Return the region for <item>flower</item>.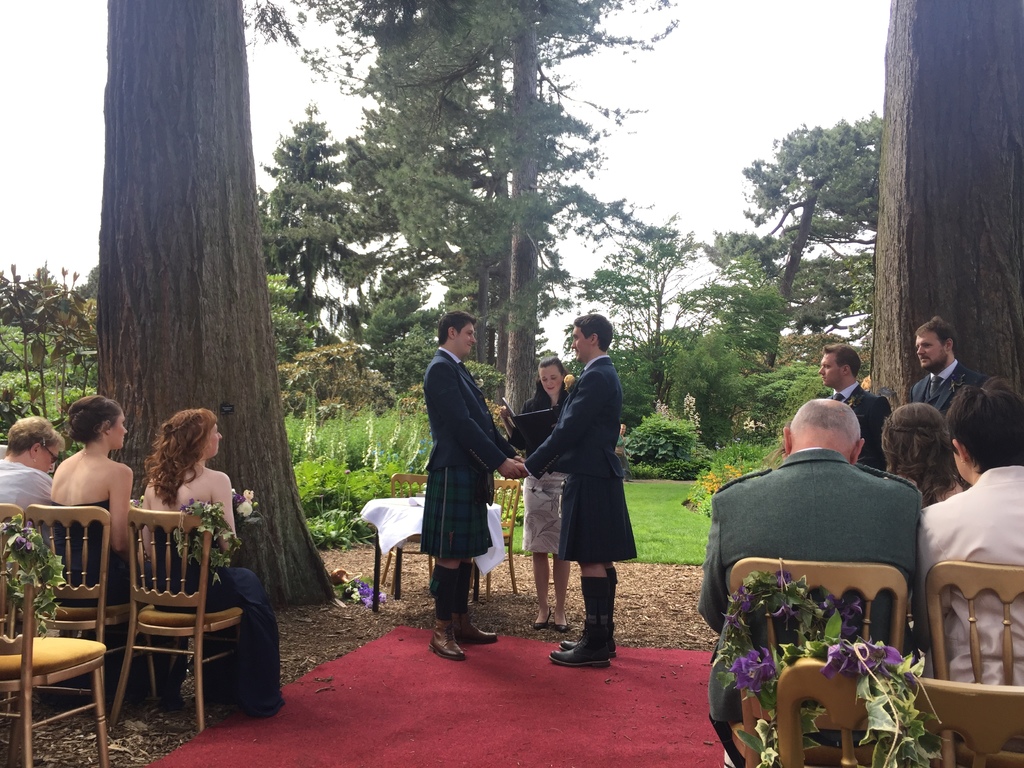
l=26, t=520, r=33, b=527.
